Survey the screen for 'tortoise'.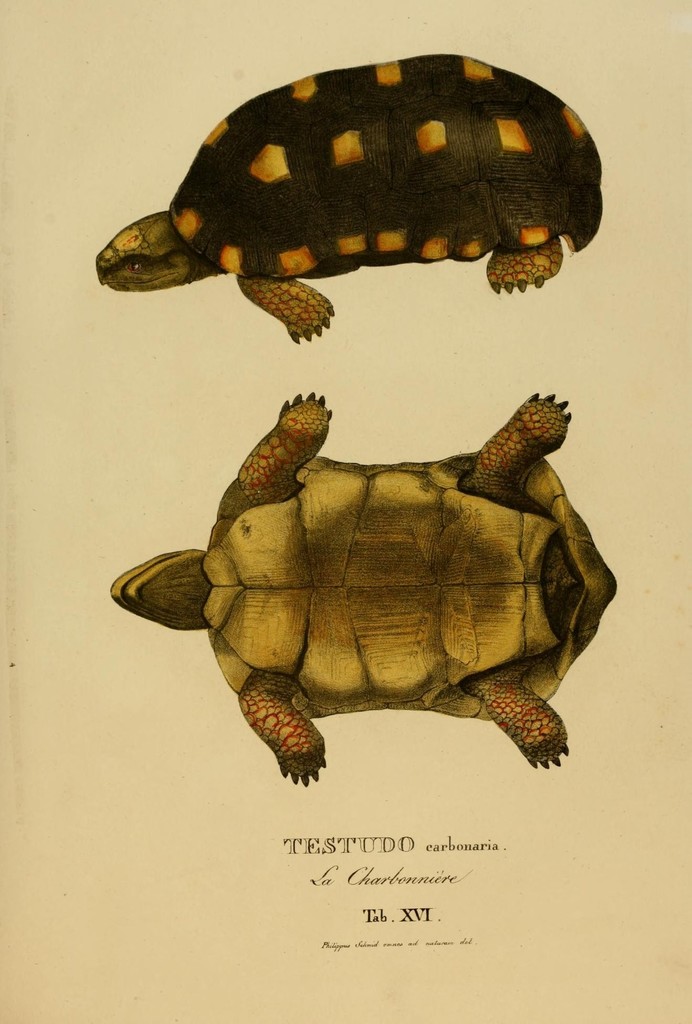
Survey found: locate(84, 58, 600, 344).
